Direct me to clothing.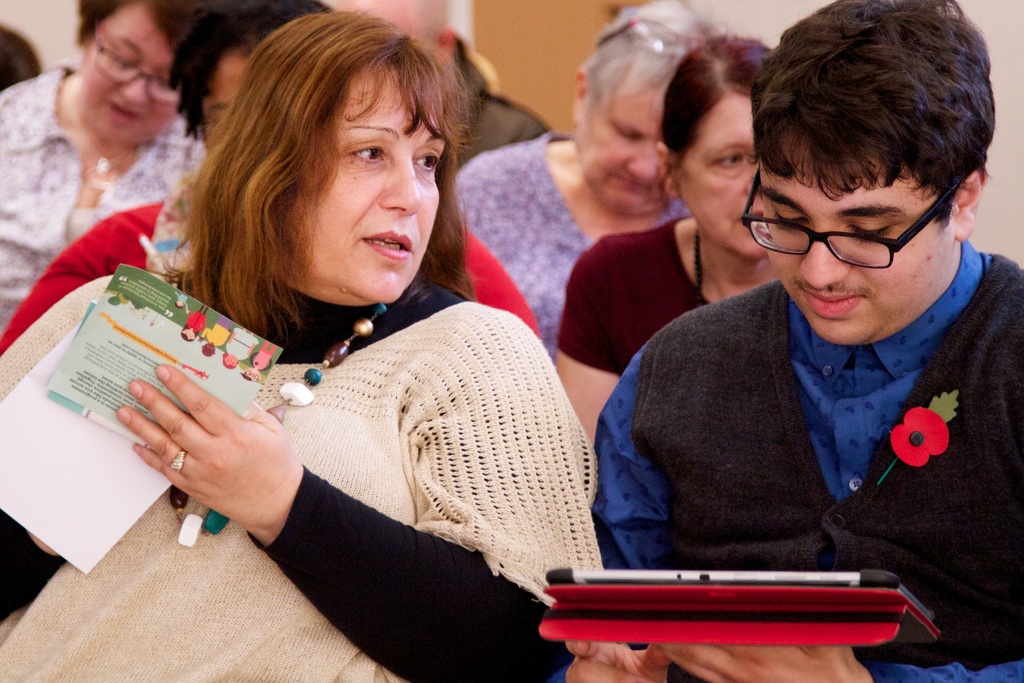
Direction: {"left": 584, "top": 235, "right": 1023, "bottom": 616}.
